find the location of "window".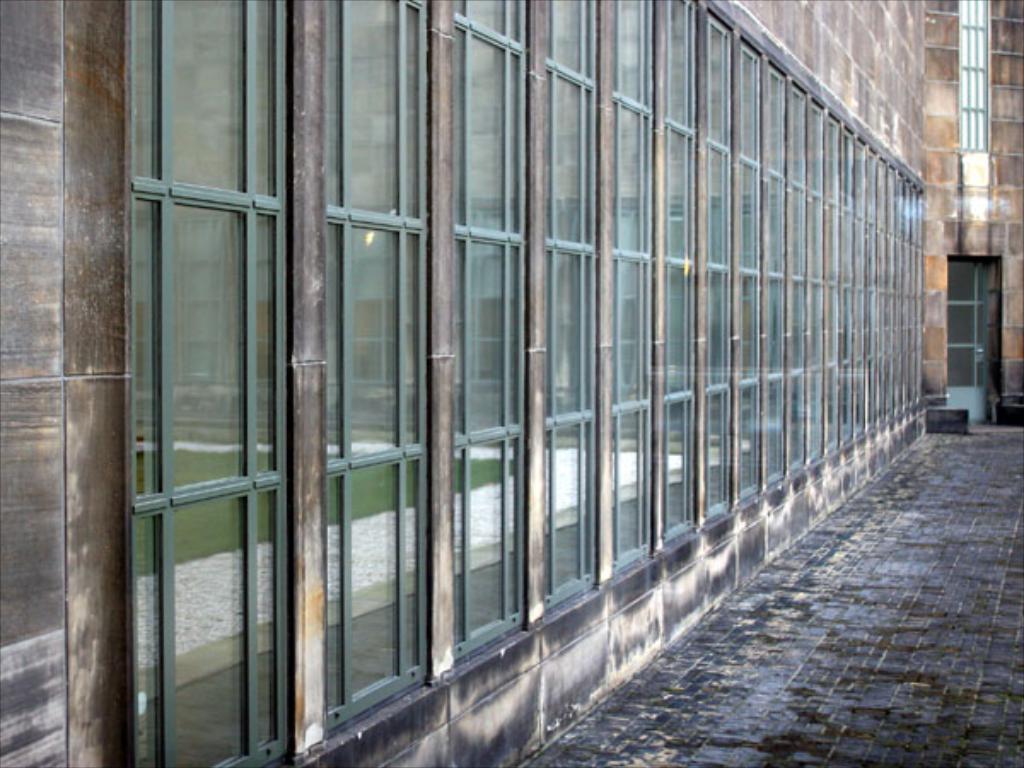
Location: pyautogui.locateOnScreen(712, 14, 736, 517).
